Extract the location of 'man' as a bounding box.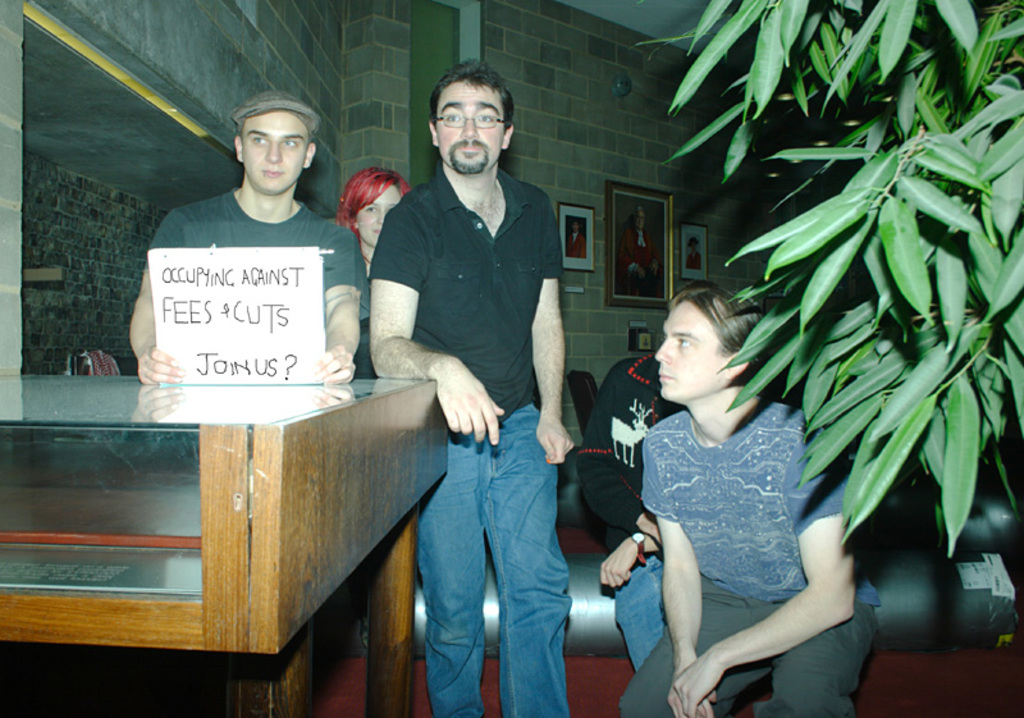
l=125, t=87, r=360, b=390.
